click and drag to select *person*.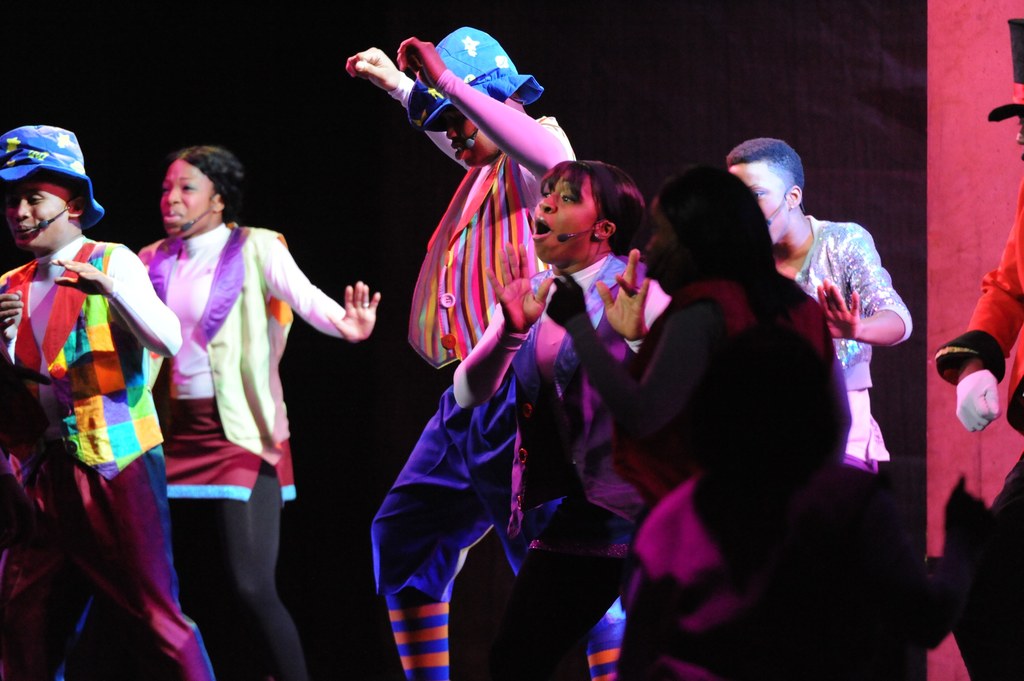
Selection: bbox(451, 162, 672, 680).
